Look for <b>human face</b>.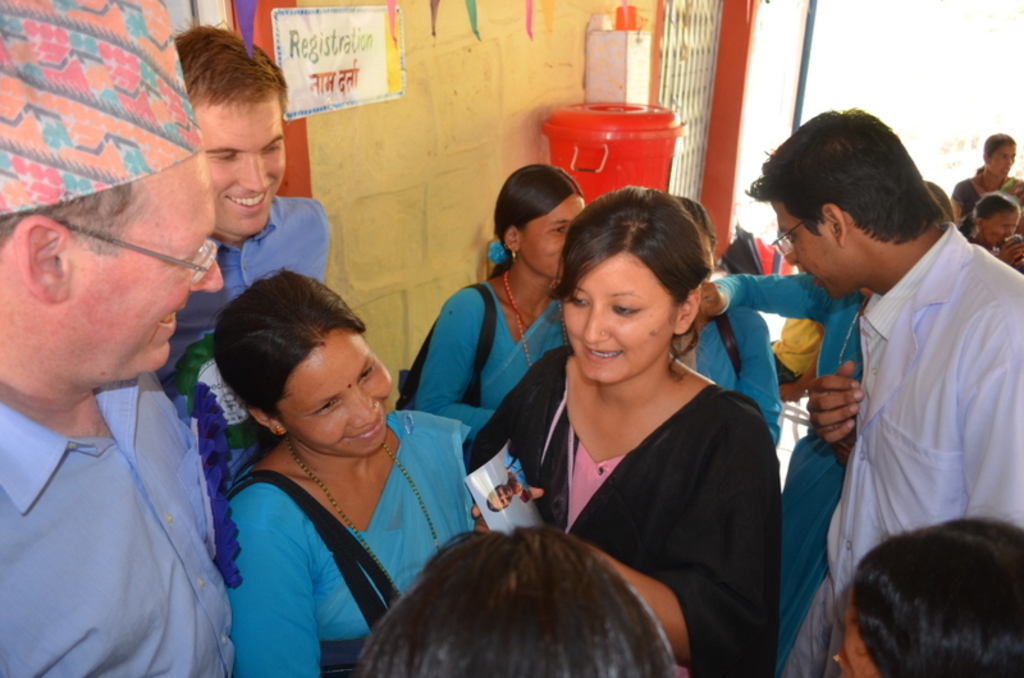
Found: pyautogui.locateOnScreen(988, 145, 1019, 174).
